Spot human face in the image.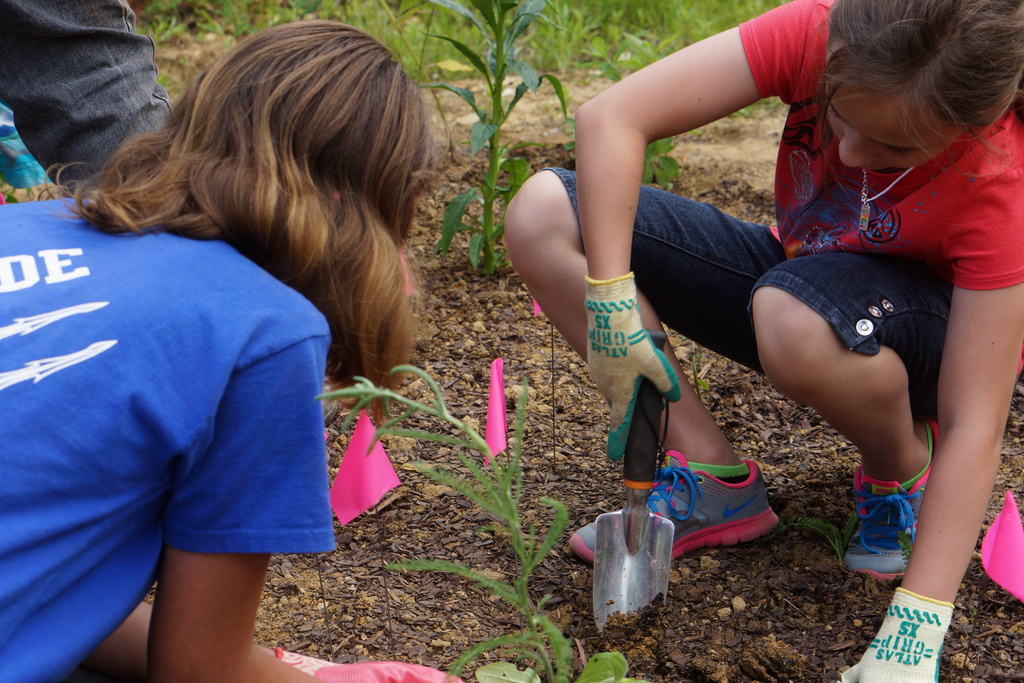
human face found at 826 58 963 172.
